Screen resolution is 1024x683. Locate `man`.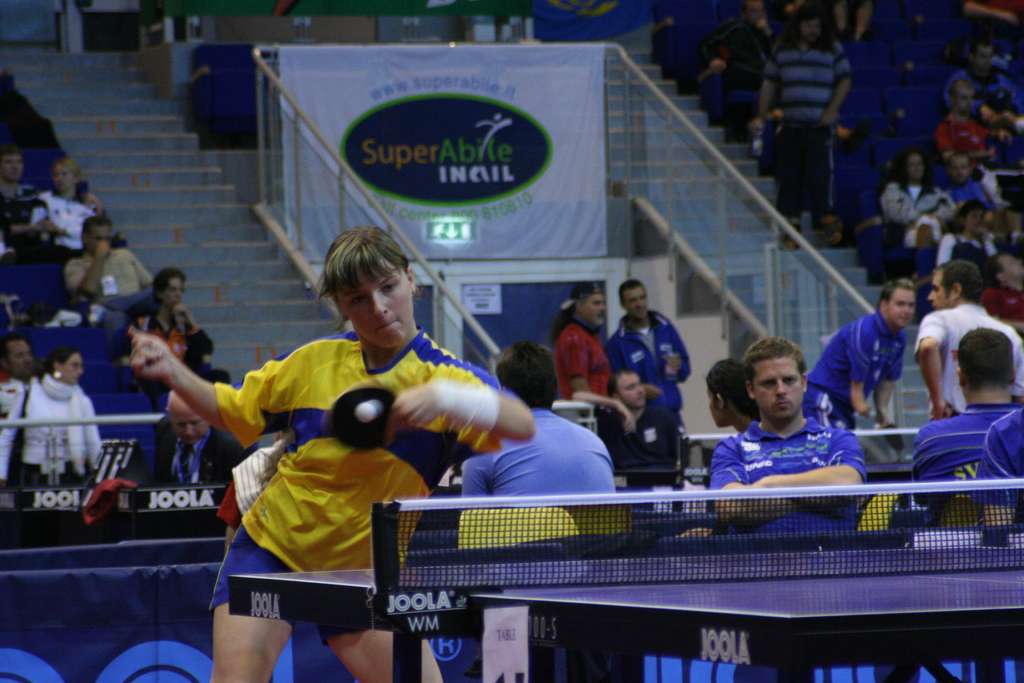
(901, 324, 1020, 503).
